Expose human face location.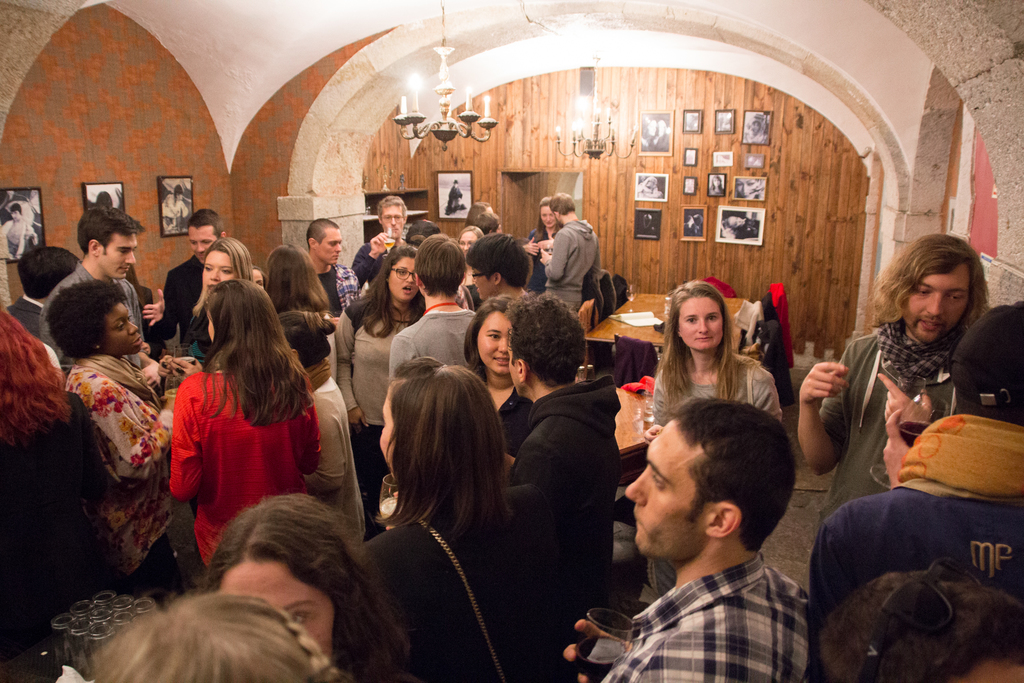
Exposed at crop(898, 273, 972, 339).
